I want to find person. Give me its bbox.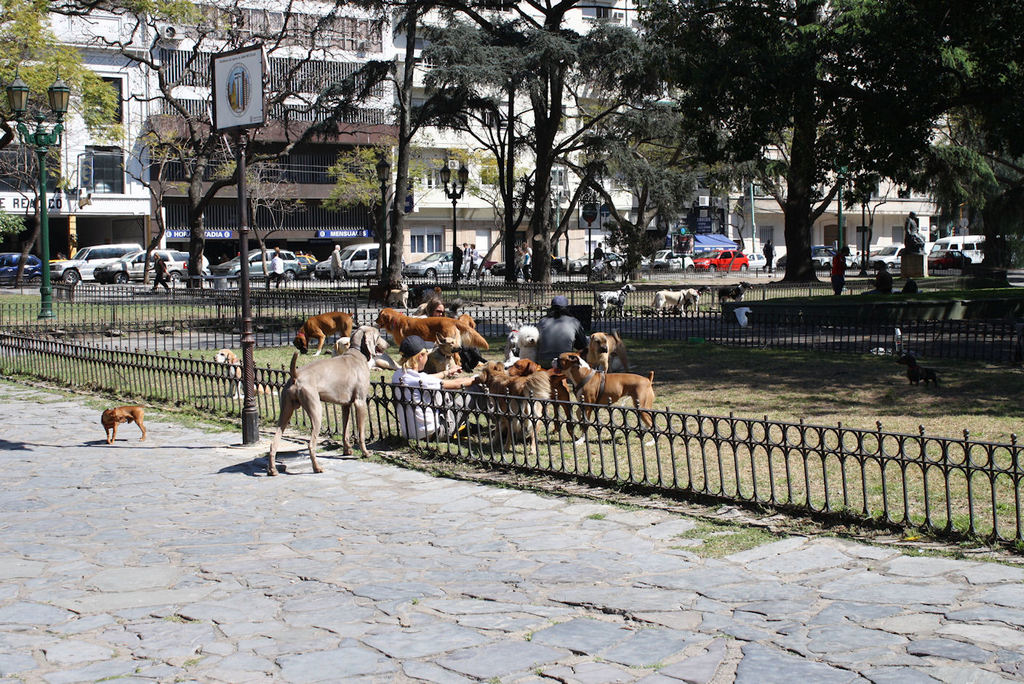
locate(263, 250, 284, 291).
